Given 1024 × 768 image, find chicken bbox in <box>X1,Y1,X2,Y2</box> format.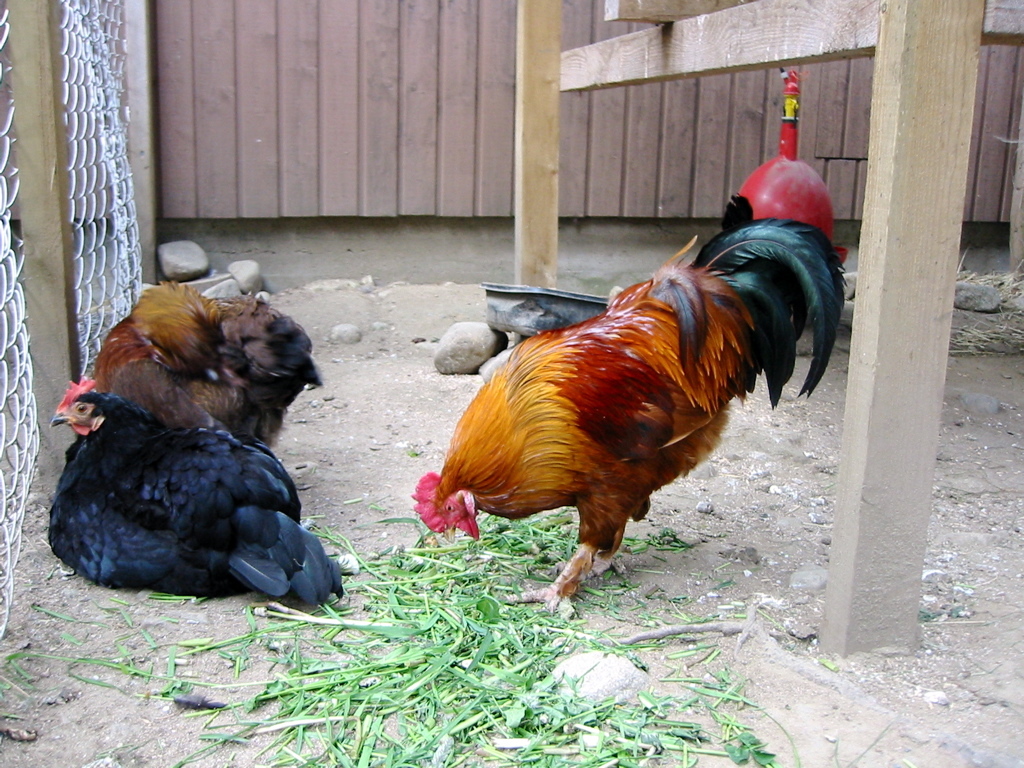
<box>399,202,838,609</box>.
